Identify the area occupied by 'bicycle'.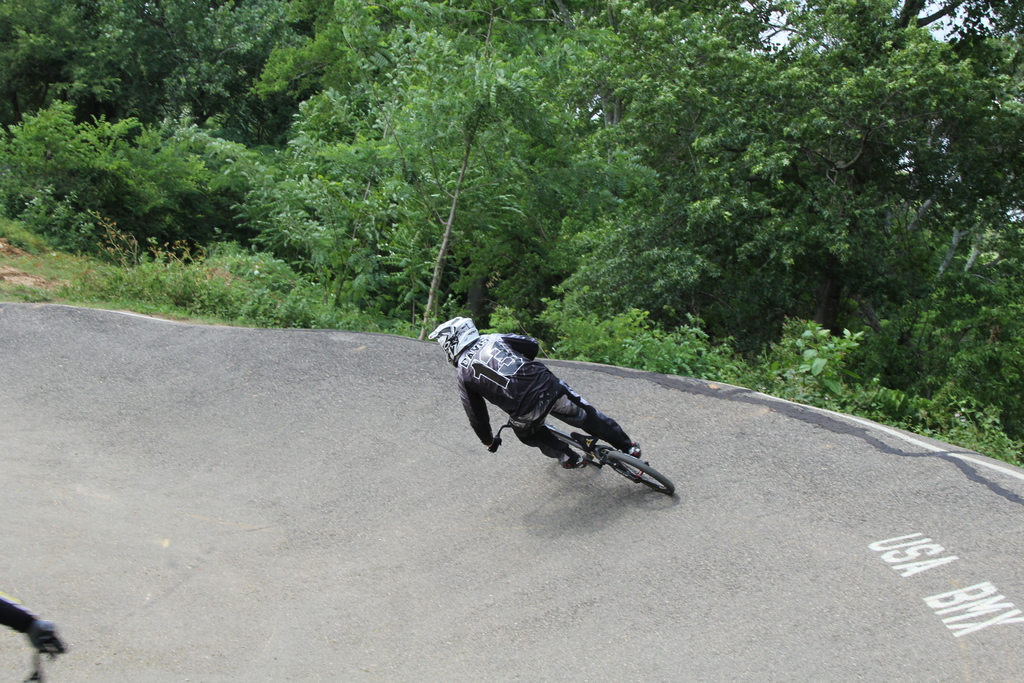
Area: crop(487, 411, 683, 499).
